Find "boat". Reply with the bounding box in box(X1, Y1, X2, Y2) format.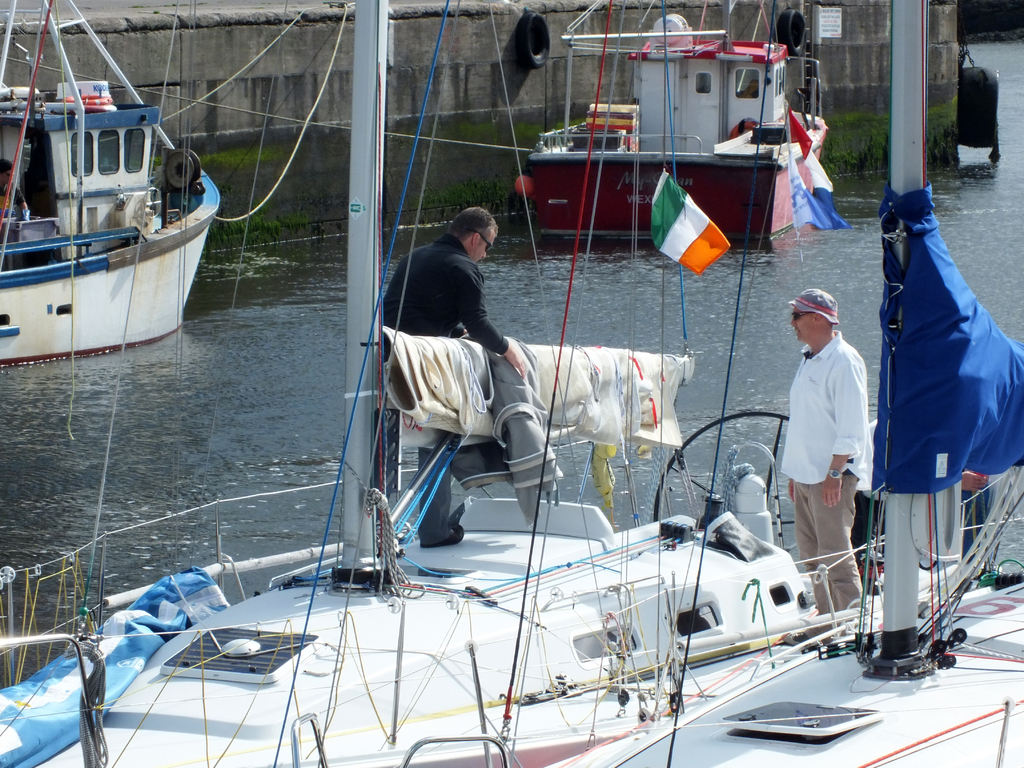
box(0, 0, 232, 386).
